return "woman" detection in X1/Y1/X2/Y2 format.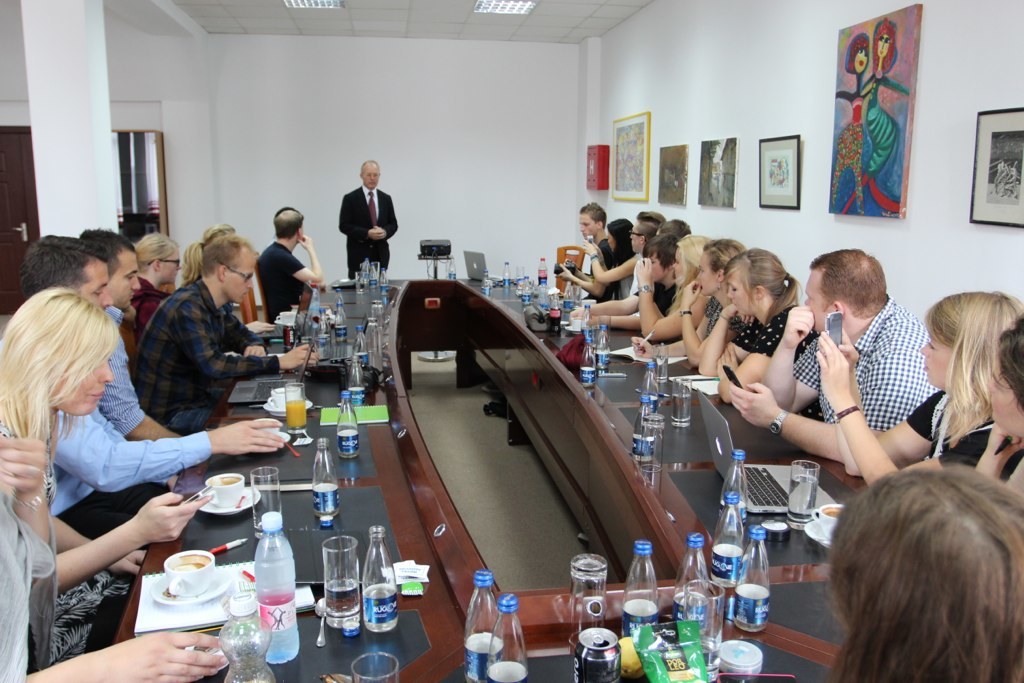
970/325/1023/508.
